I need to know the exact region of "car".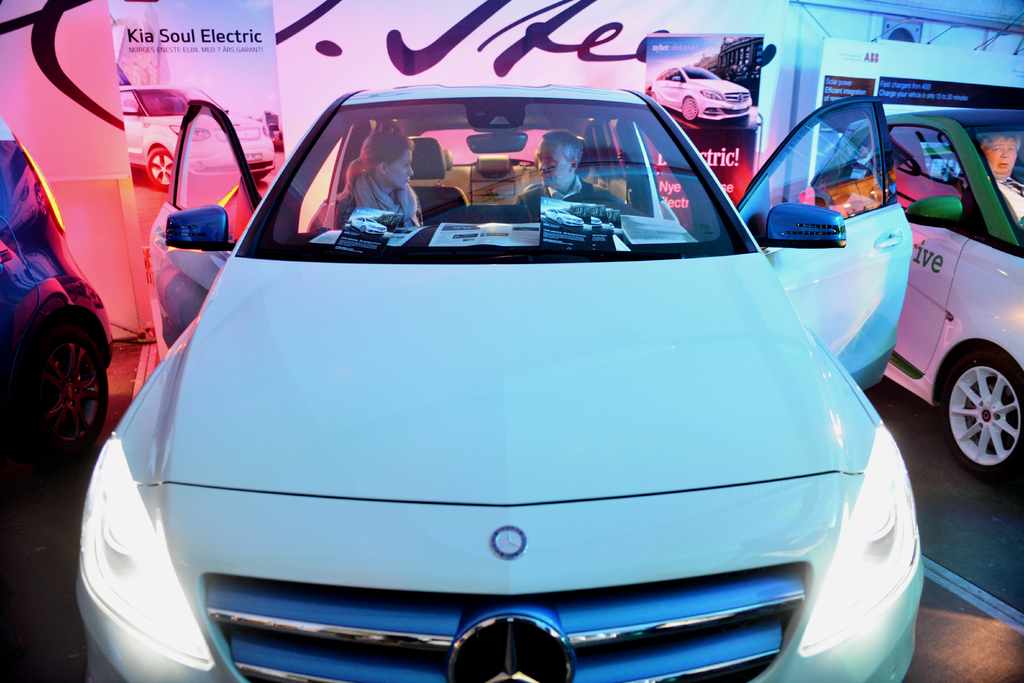
Region: 0 148 111 468.
